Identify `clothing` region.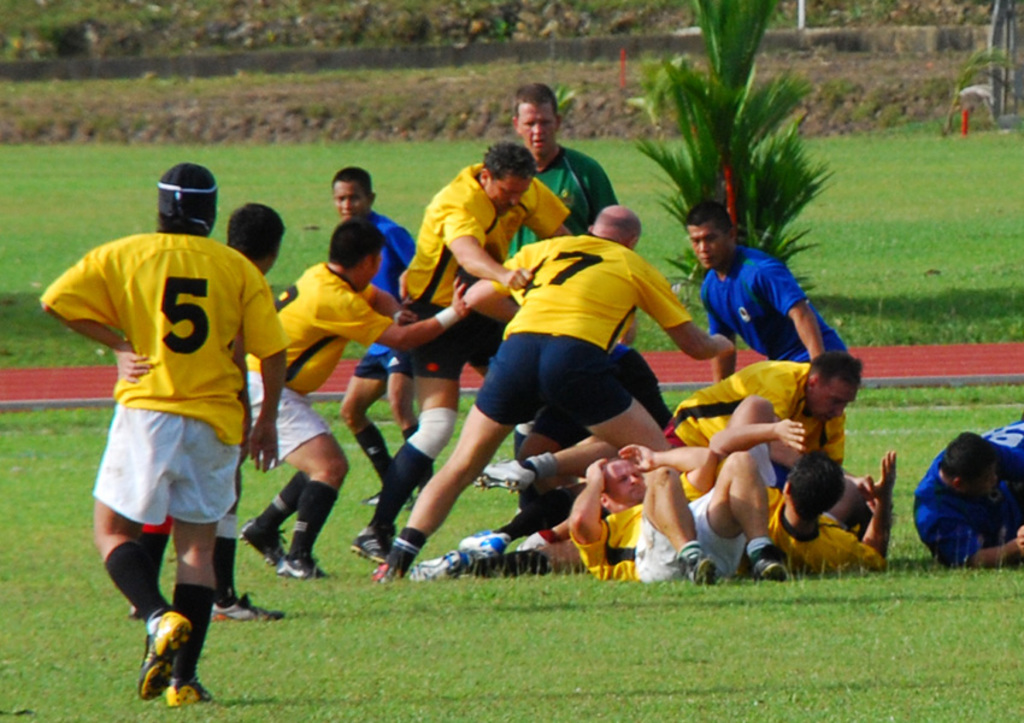
Region: [494, 229, 689, 430].
